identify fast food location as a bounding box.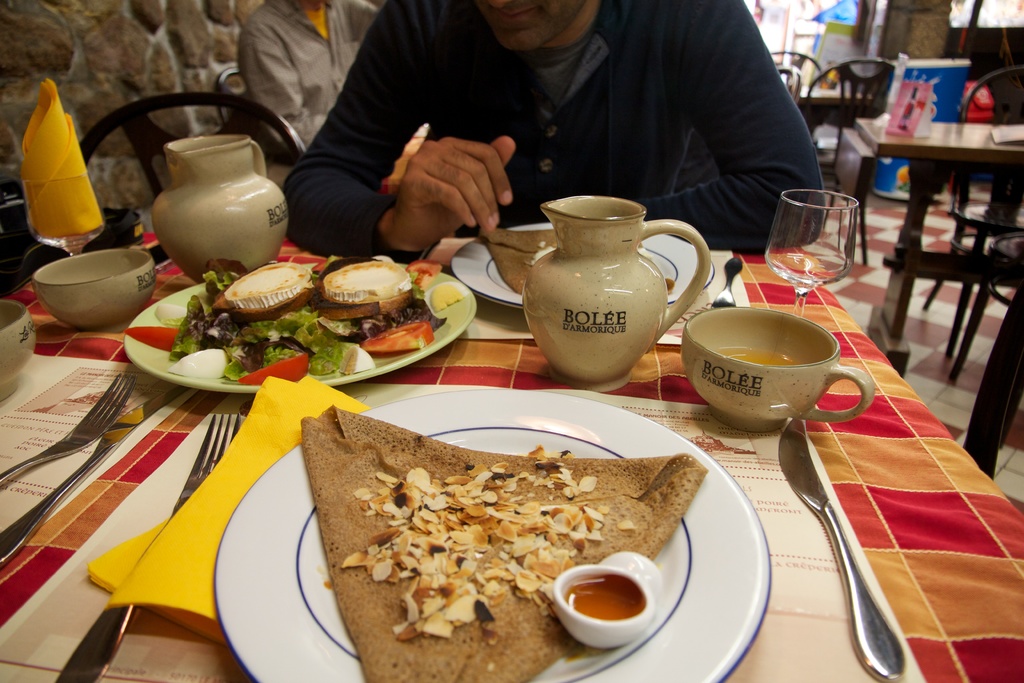
<region>303, 256, 455, 359</region>.
